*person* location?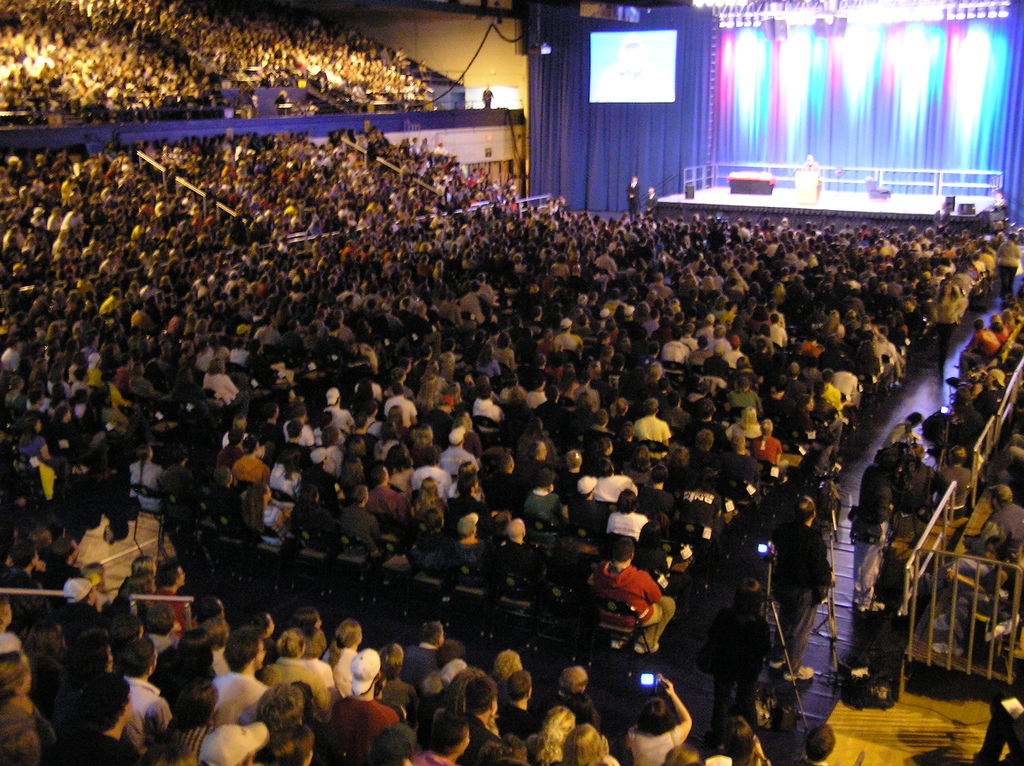
444:660:489:708
